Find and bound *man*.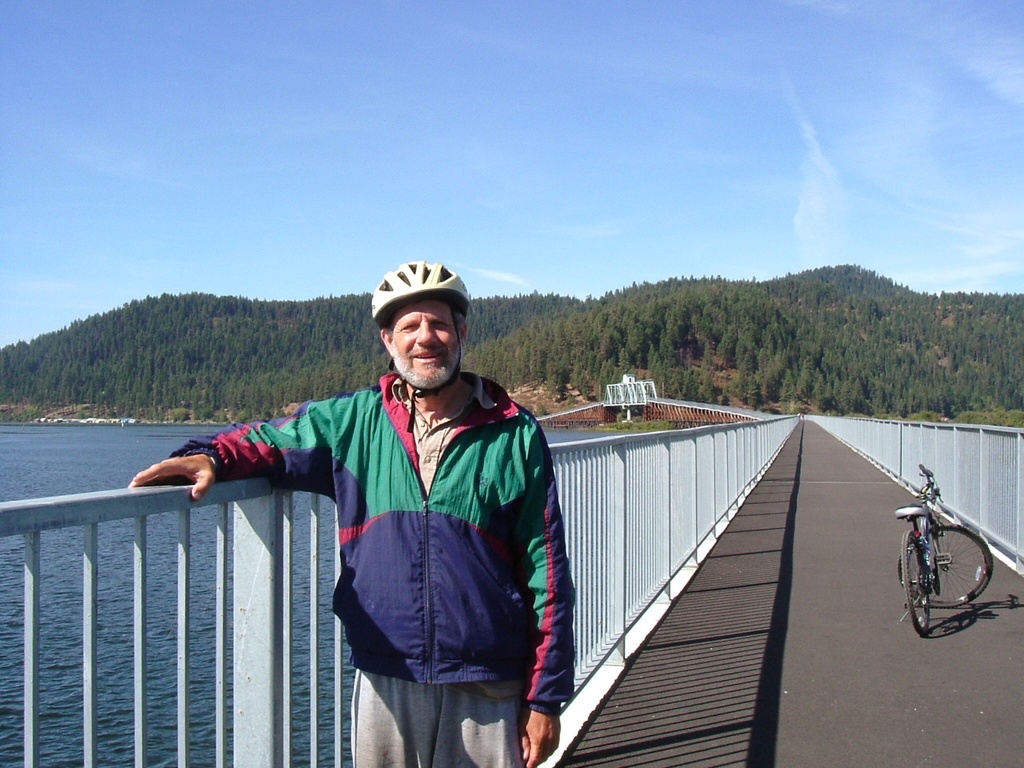
Bound: bbox=(165, 260, 596, 755).
